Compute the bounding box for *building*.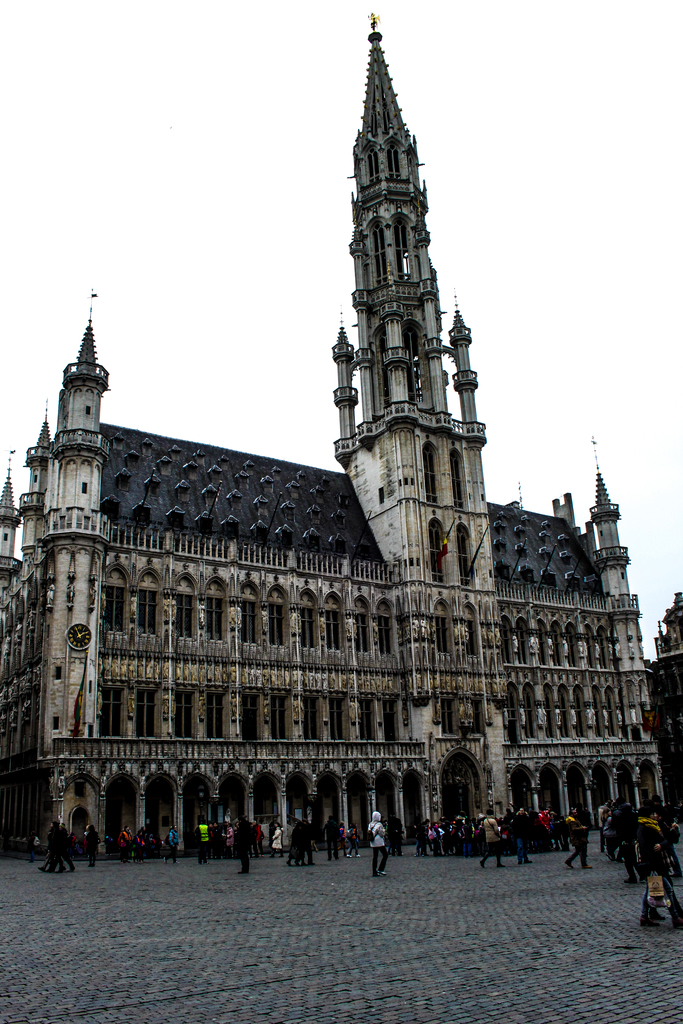
0, 6, 682, 860.
